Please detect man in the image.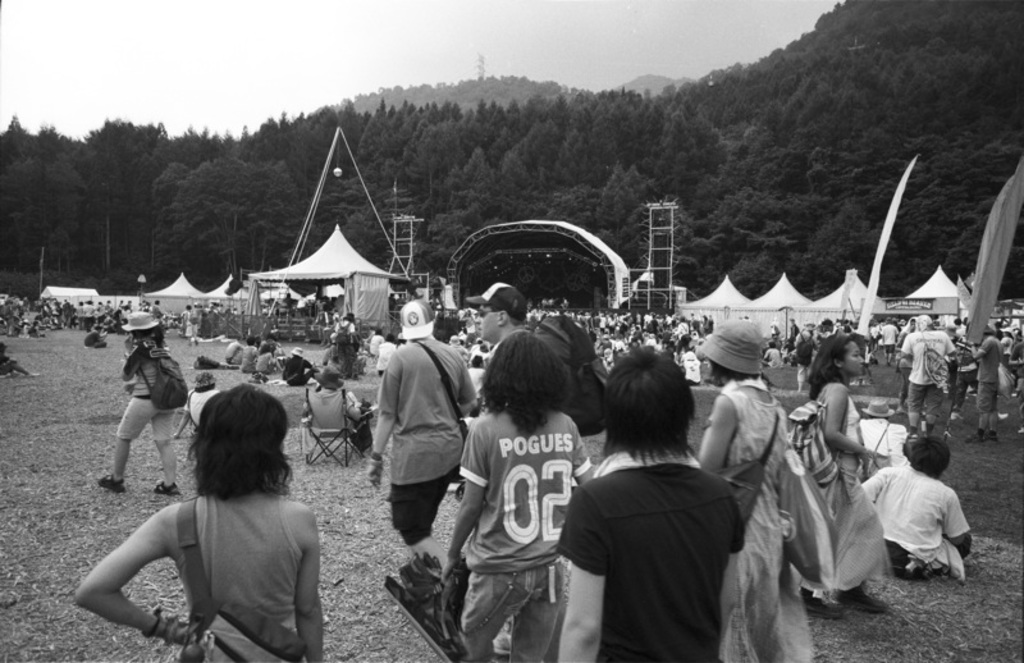
bbox(556, 346, 742, 662).
